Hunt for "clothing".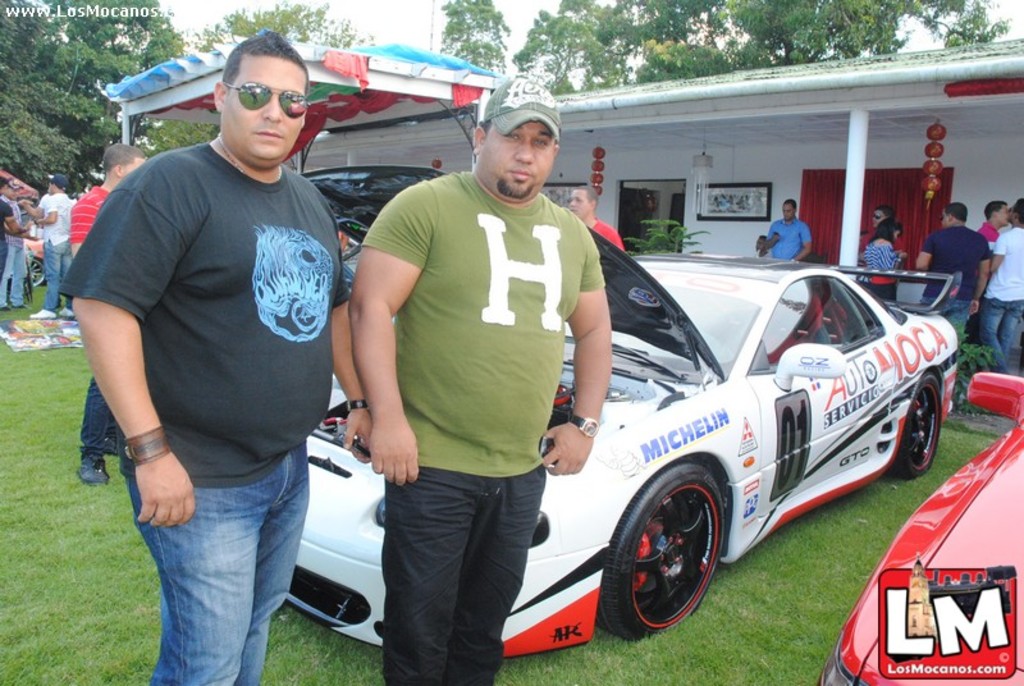
Hunted down at (56, 141, 353, 685).
